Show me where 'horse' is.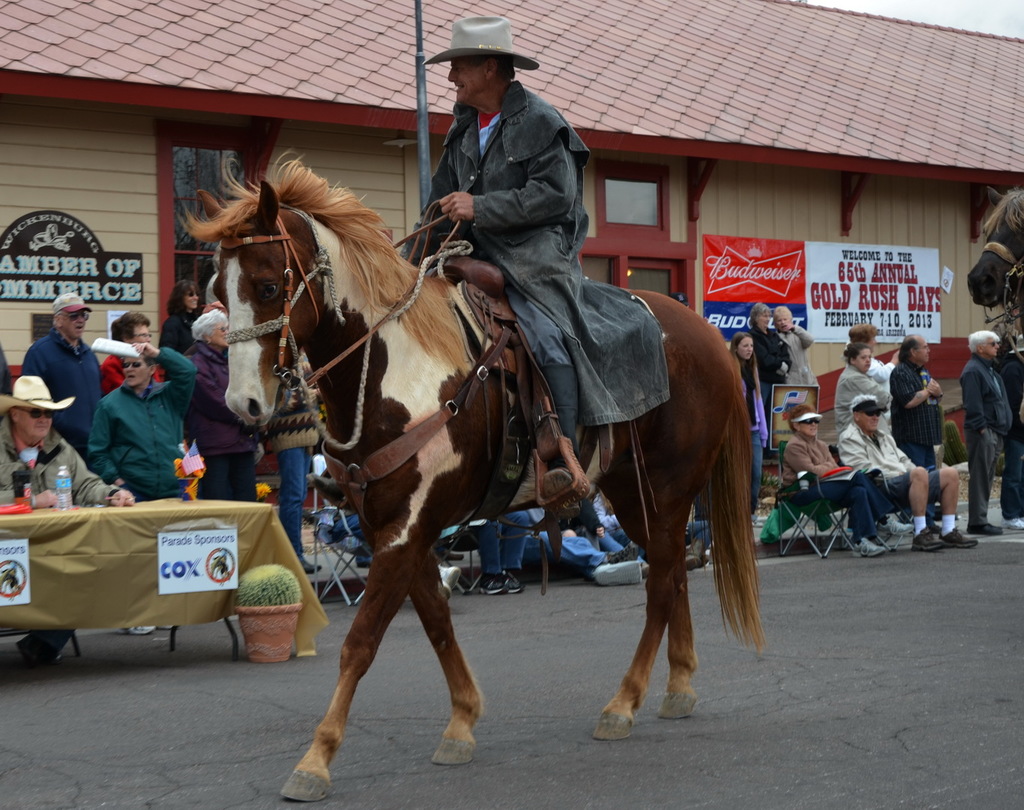
'horse' is at <box>175,151,768,808</box>.
